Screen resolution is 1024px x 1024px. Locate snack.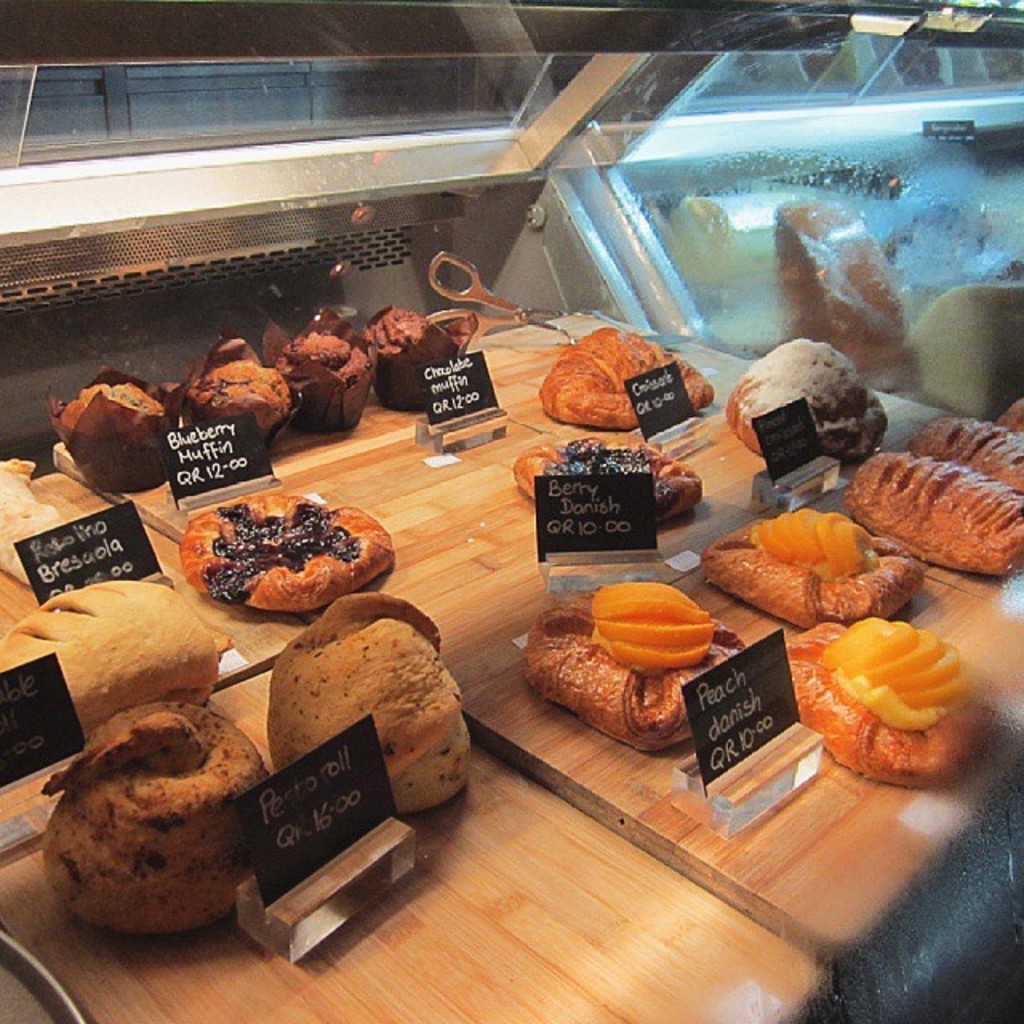
518:434:706:528.
